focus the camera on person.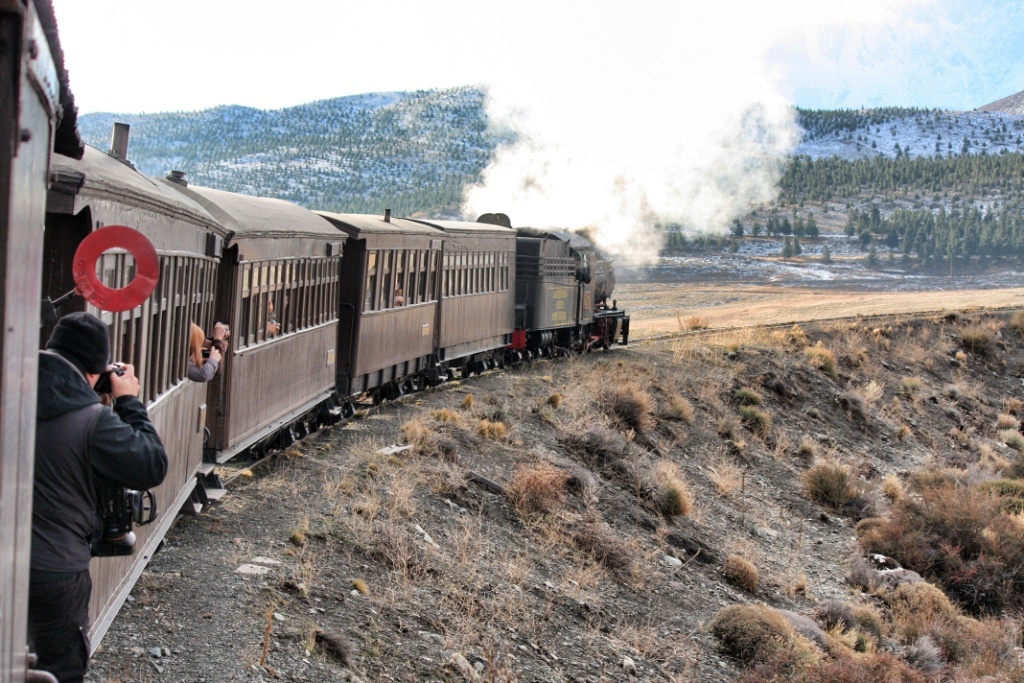
Focus region: (left=24, top=294, right=154, bottom=664).
